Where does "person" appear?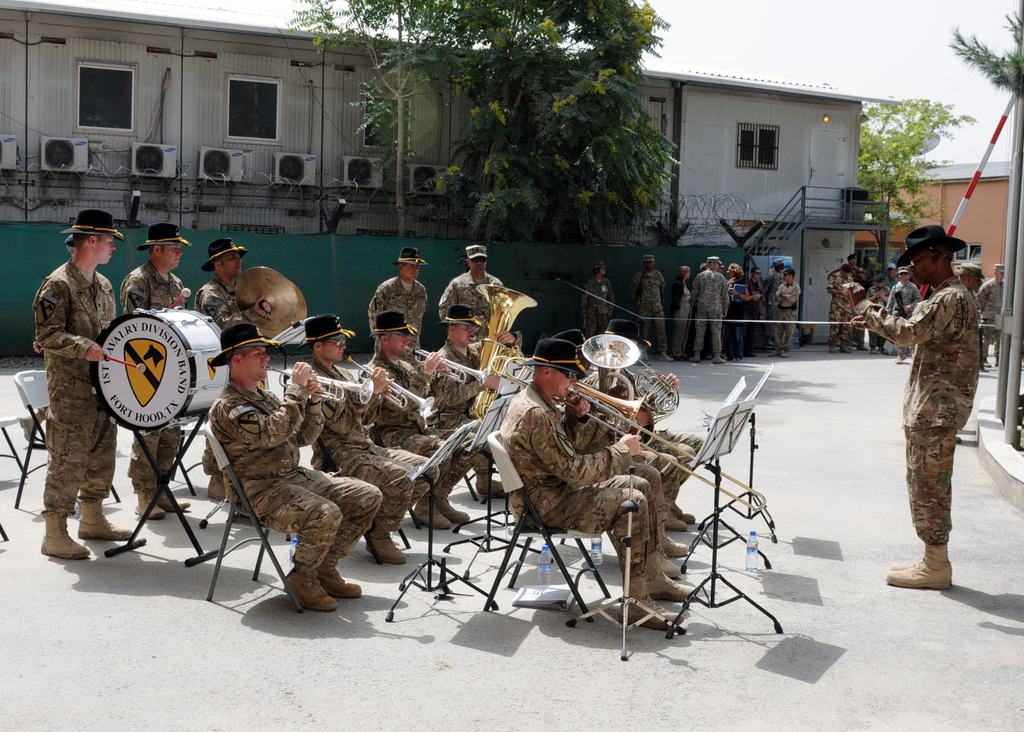
Appears at [365,244,424,351].
